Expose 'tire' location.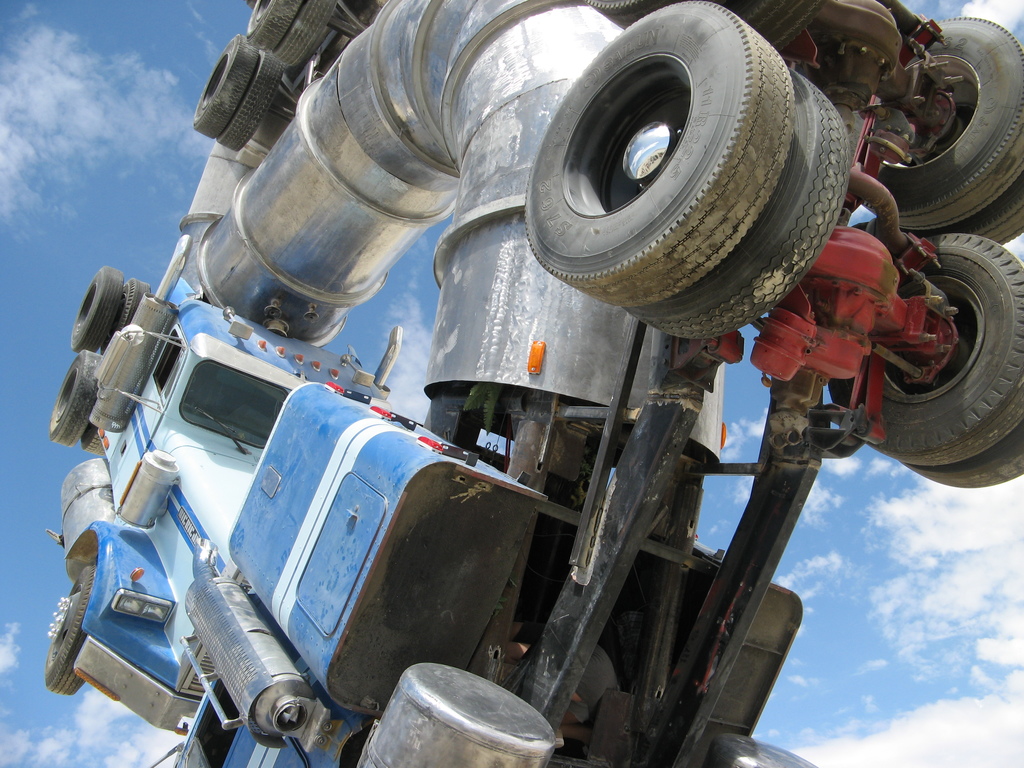
Exposed at [50,351,102,447].
